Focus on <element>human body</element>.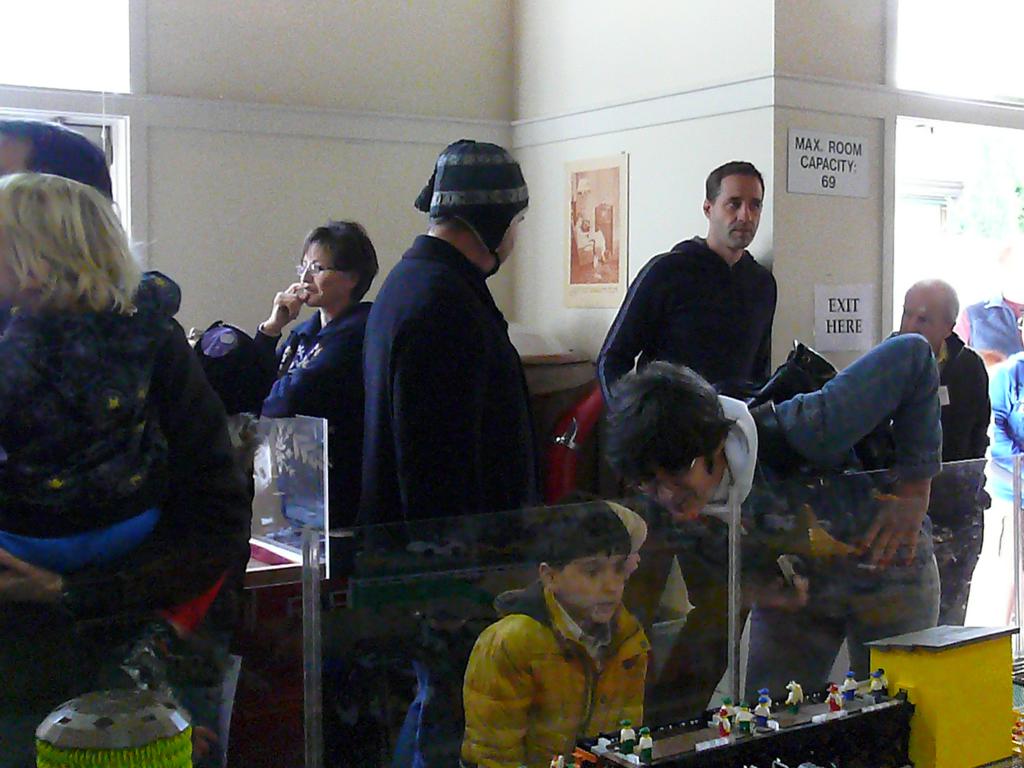
Focused at left=584, top=159, right=773, bottom=736.
